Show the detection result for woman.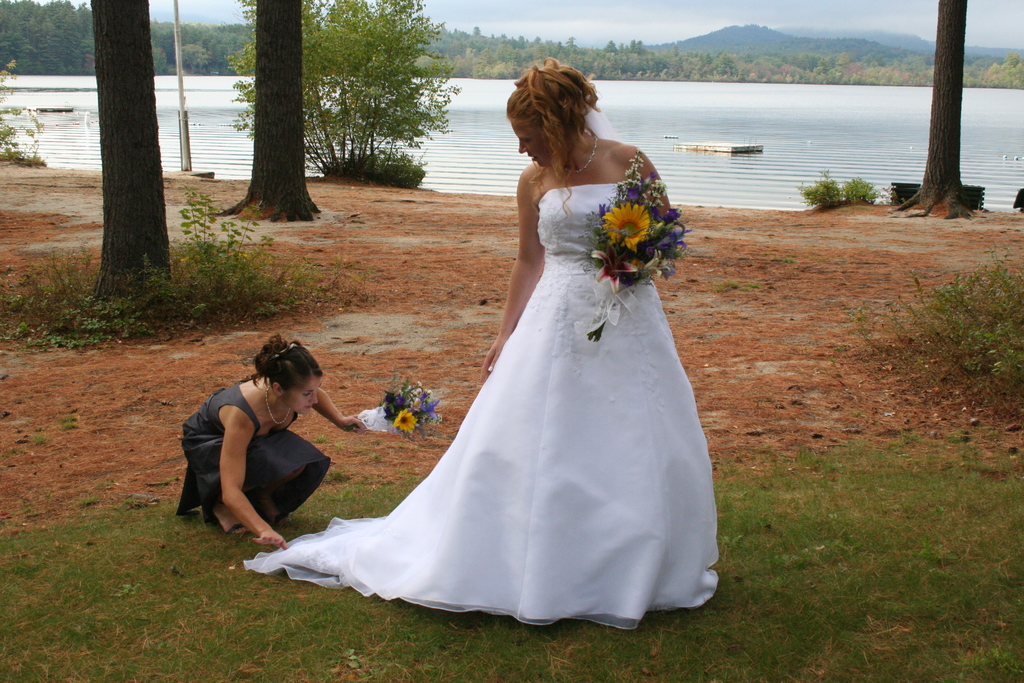
select_region(176, 330, 372, 559).
